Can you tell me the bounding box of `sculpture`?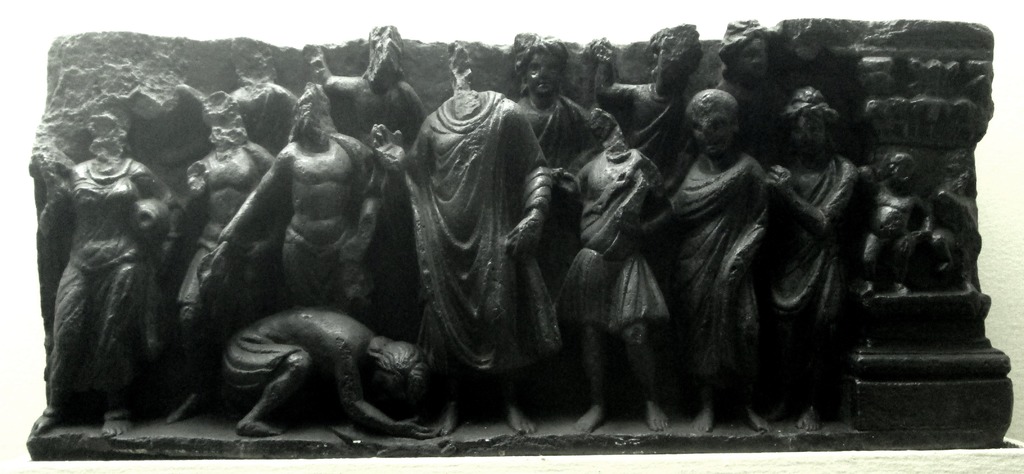
l=914, t=177, r=980, b=294.
